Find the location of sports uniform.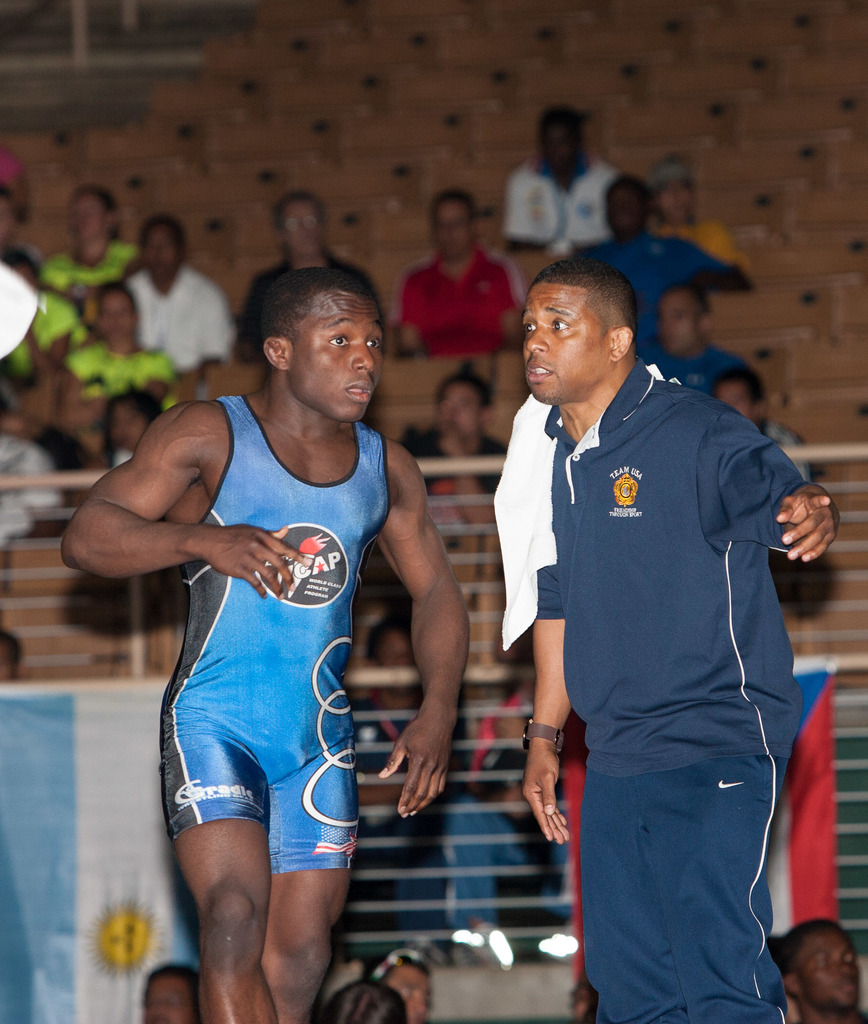
Location: 581 356 804 1023.
